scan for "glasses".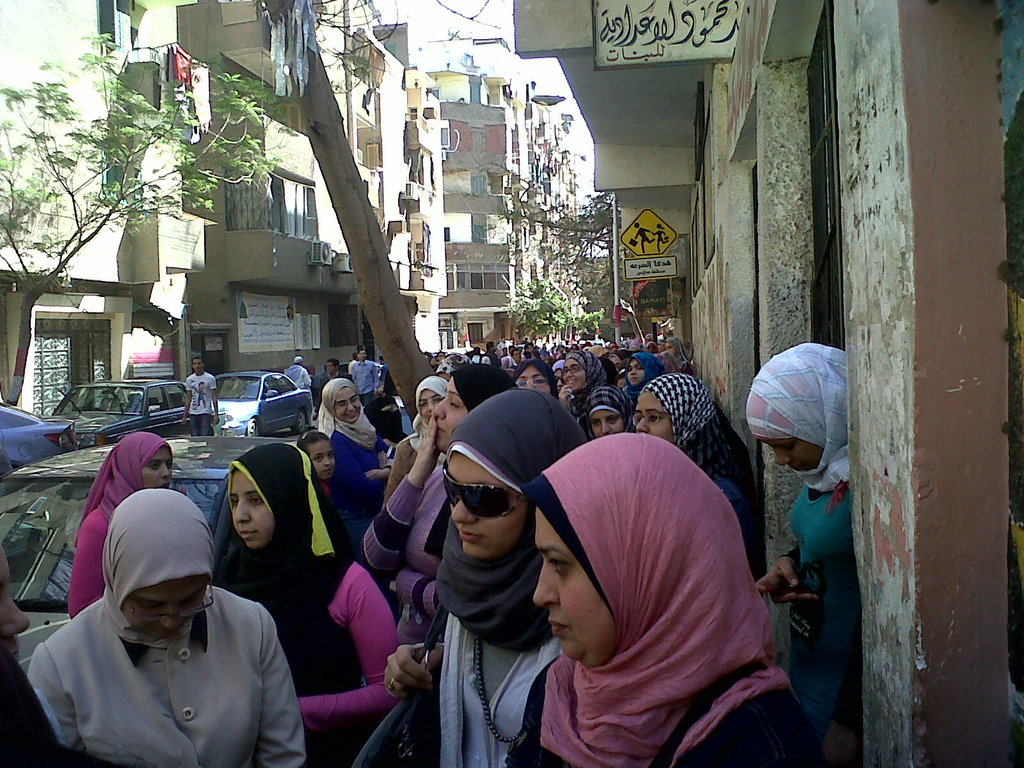
Scan result: {"x1": 417, "y1": 396, "x2": 444, "y2": 410}.
